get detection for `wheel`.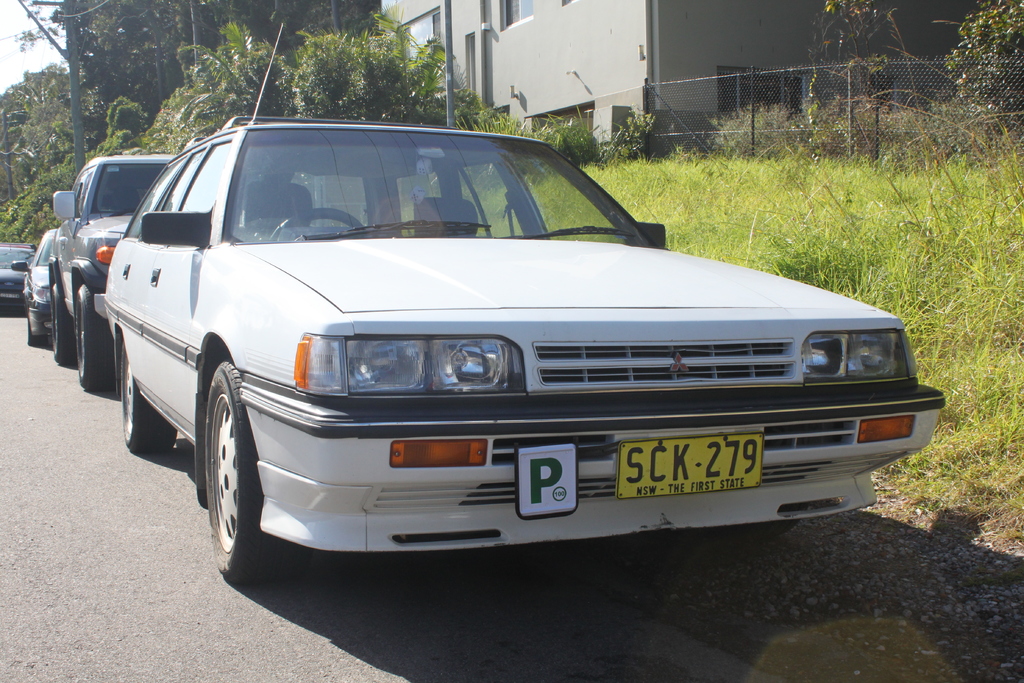
Detection: crop(27, 305, 47, 343).
